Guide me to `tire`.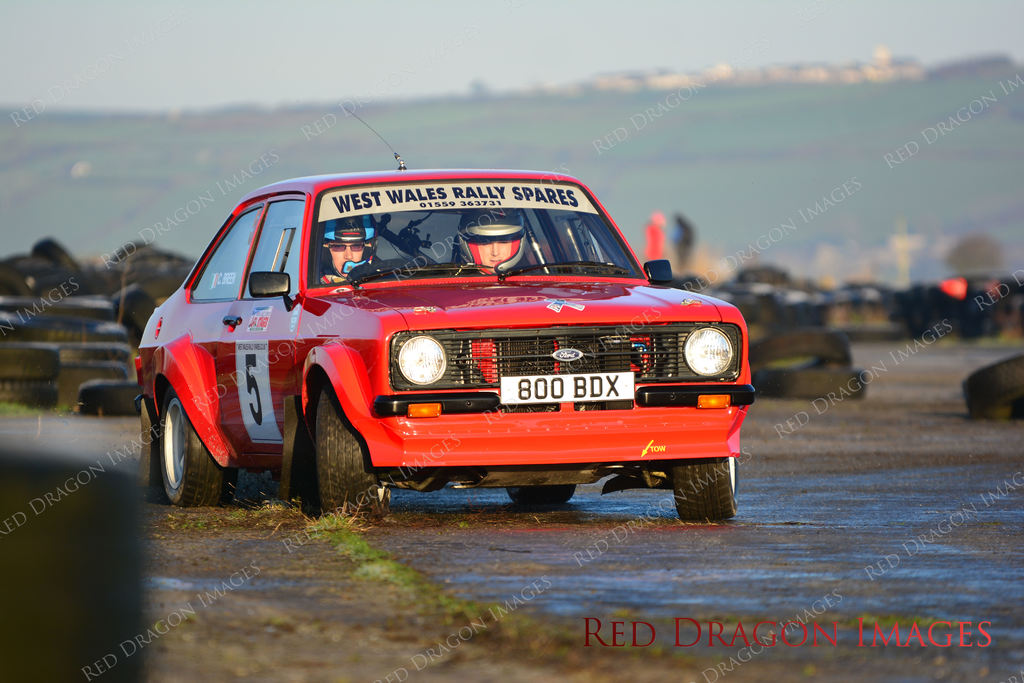
Guidance: [743, 331, 848, 365].
